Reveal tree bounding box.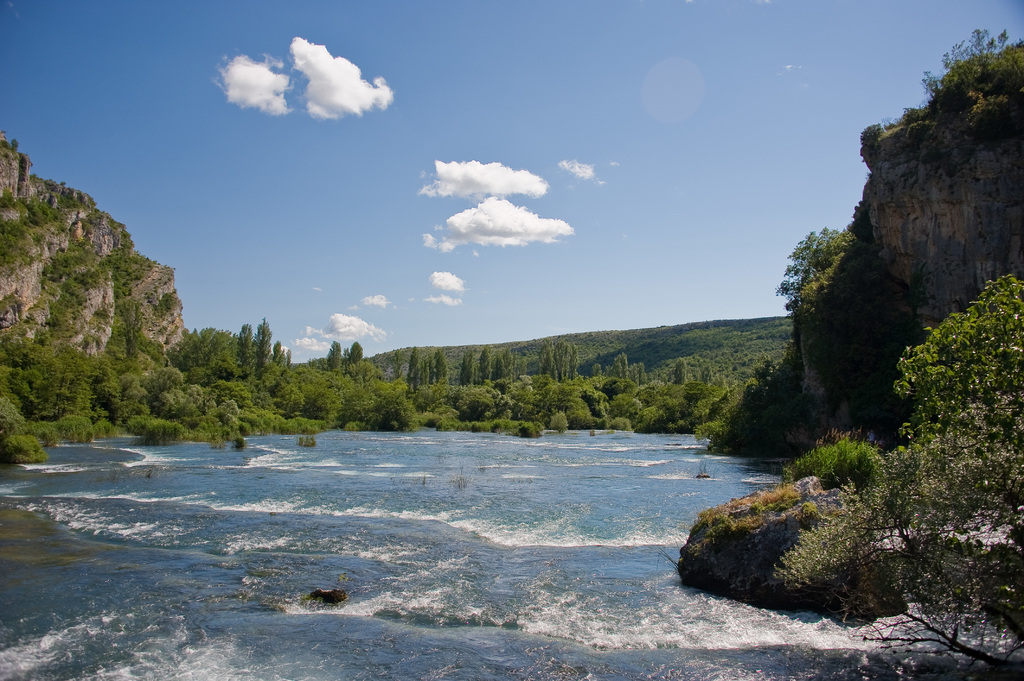
Revealed: bbox=[13, 140, 20, 155].
